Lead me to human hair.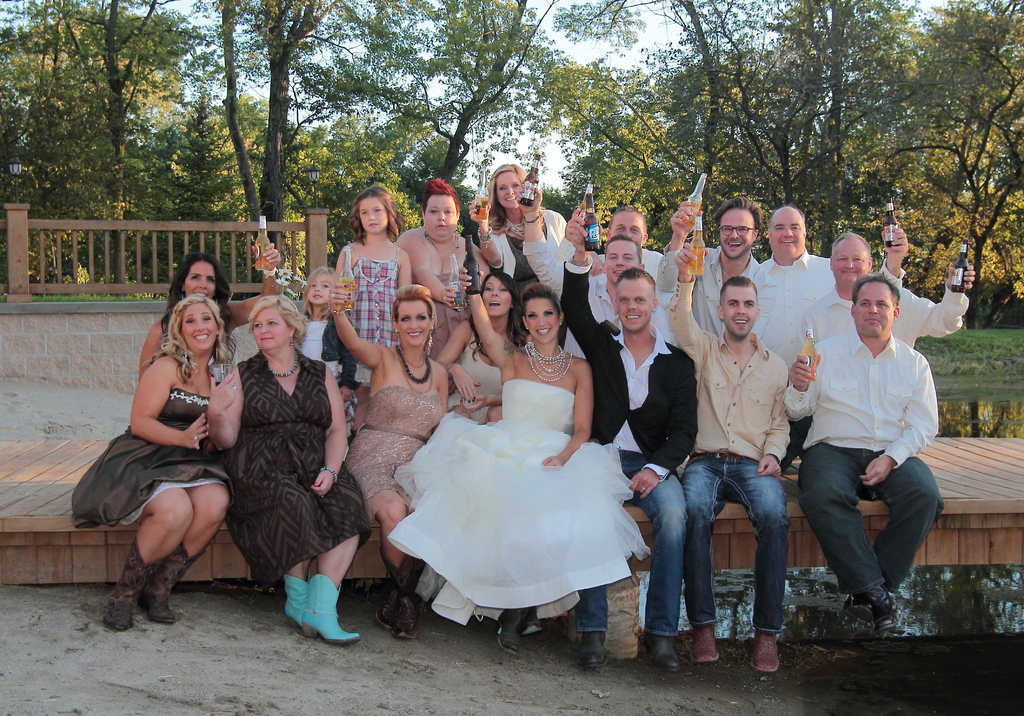
Lead to 712/196/764/243.
